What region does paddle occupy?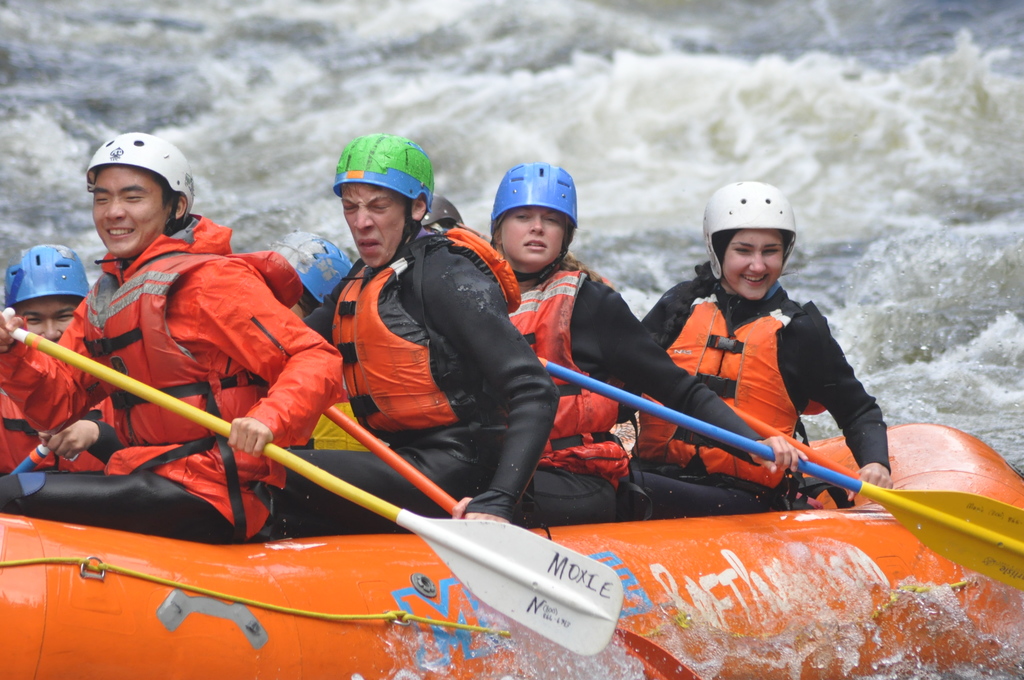
{"x1": 519, "y1": 357, "x2": 1023, "y2": 593}.
